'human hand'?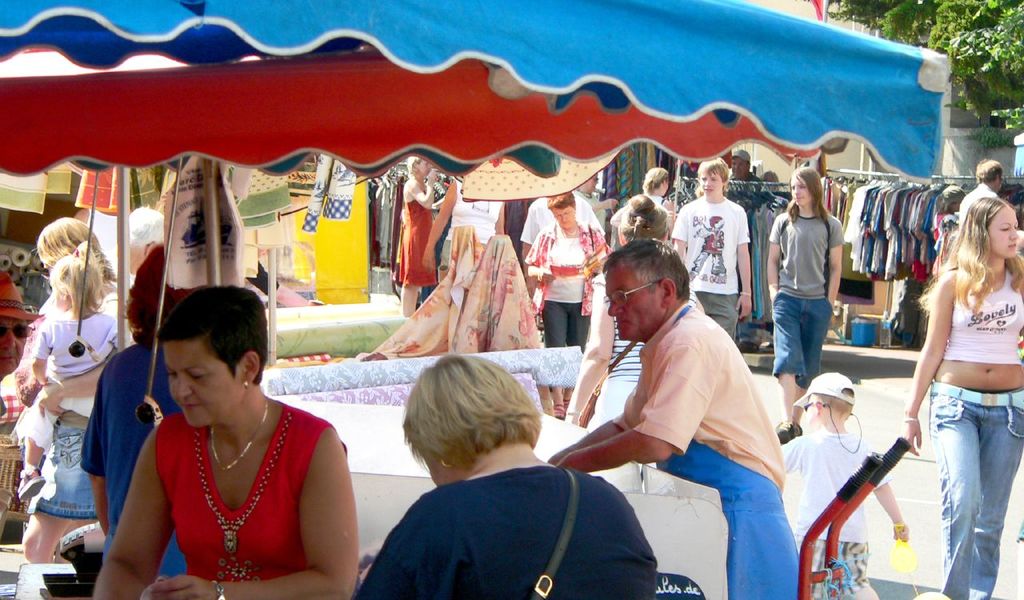
[x1=36, y1=387, x2=66, y2=418]
